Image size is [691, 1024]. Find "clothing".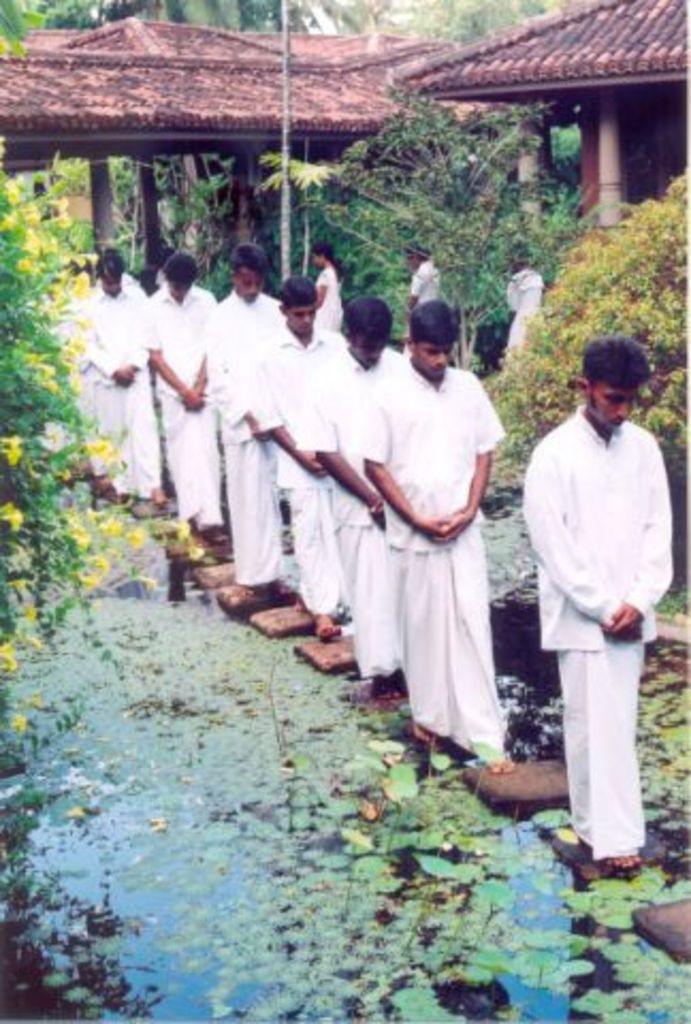
{"left": 64, "top": 288, "right": 96, "bottom": 474}.
